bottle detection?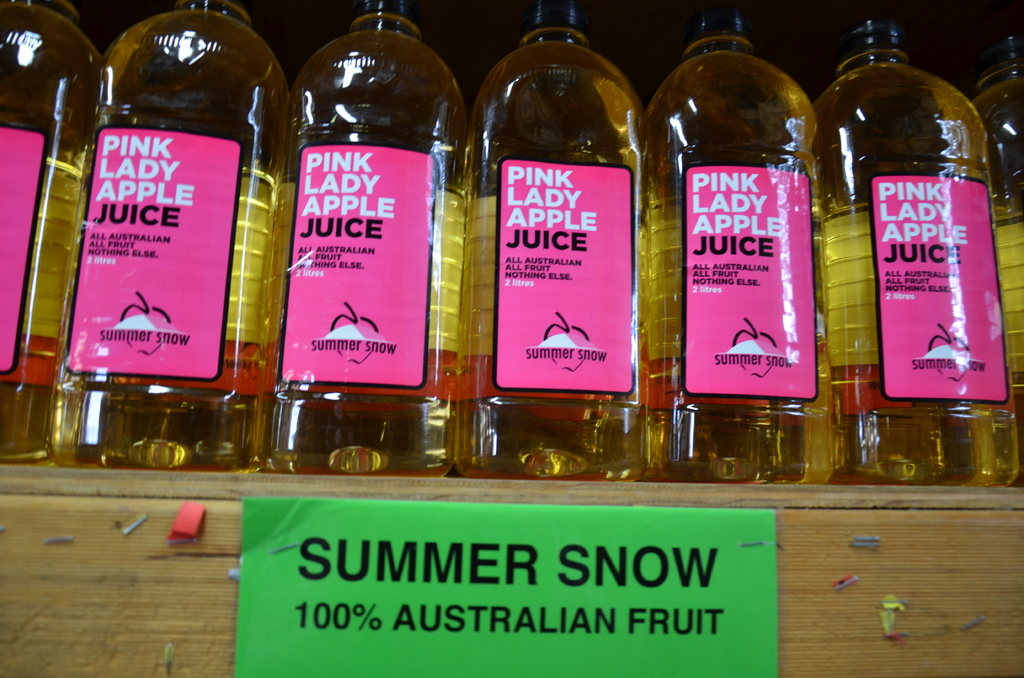
rect(259, 0, 469, 465)
